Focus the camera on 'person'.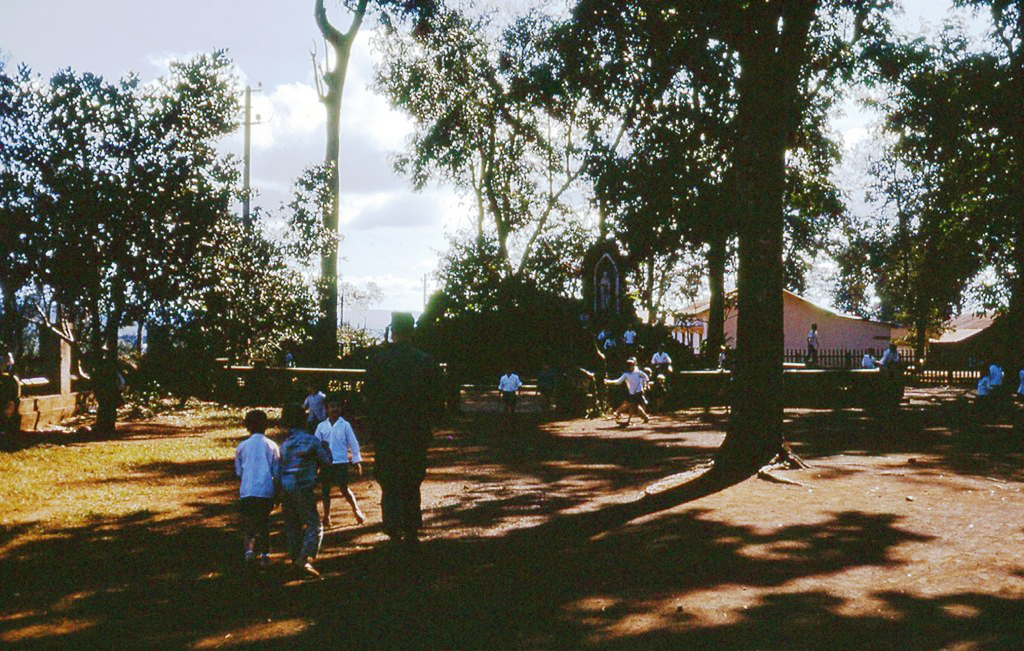
Focus region: (860,345,878,370).
